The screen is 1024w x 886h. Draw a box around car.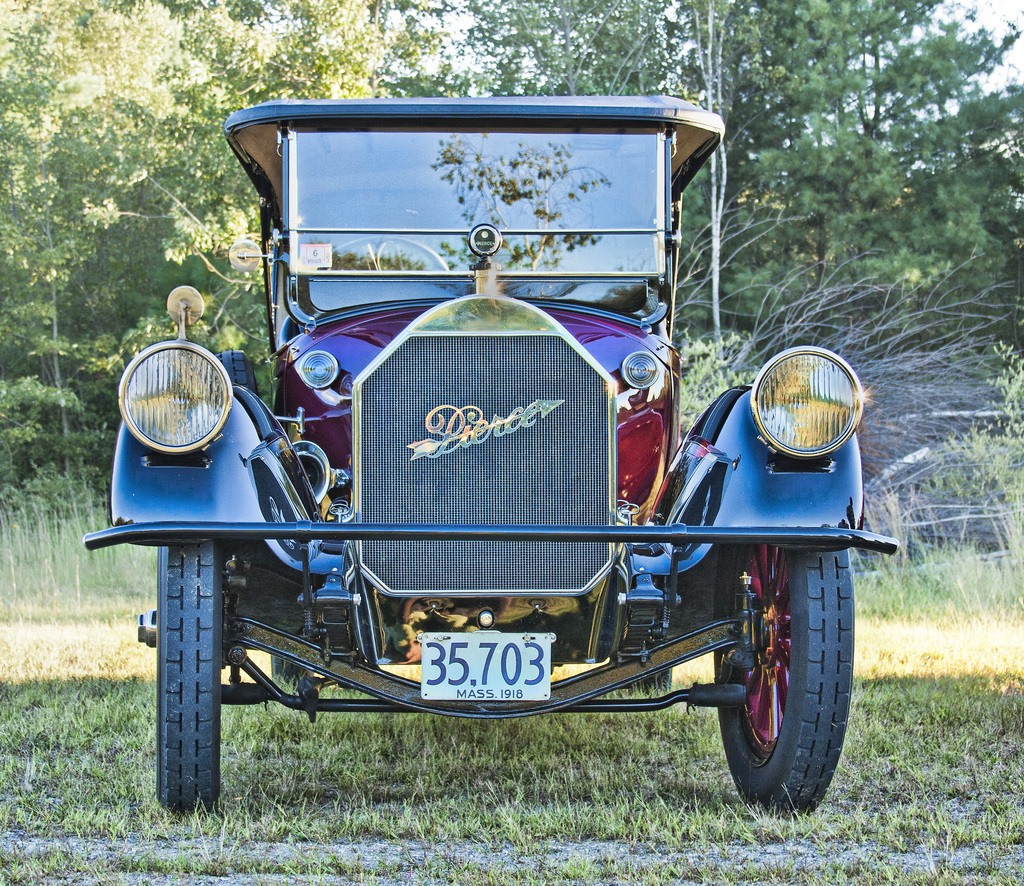
x1=83 y1=90 x2=897 y2=818.
